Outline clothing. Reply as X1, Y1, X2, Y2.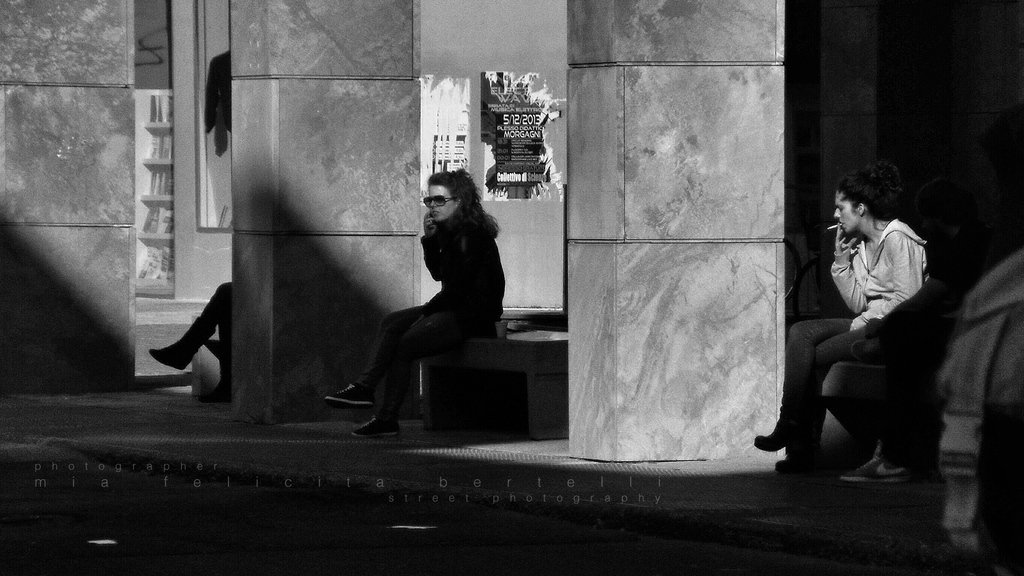
776, 214, 929, 470.
